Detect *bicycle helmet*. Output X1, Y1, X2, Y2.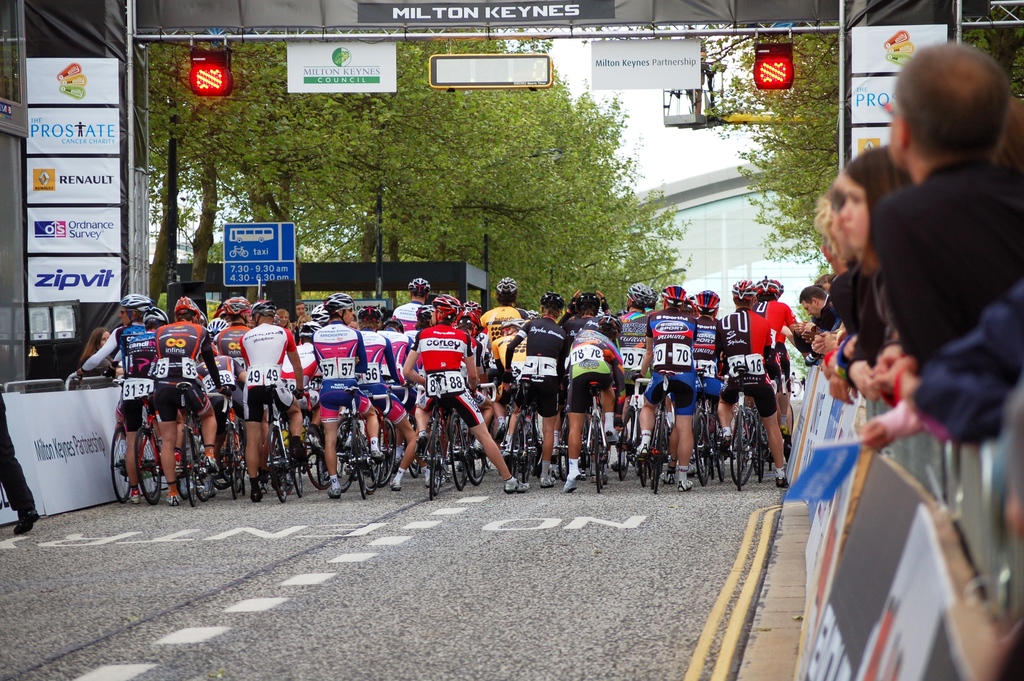
534, 288, 566, 305.
